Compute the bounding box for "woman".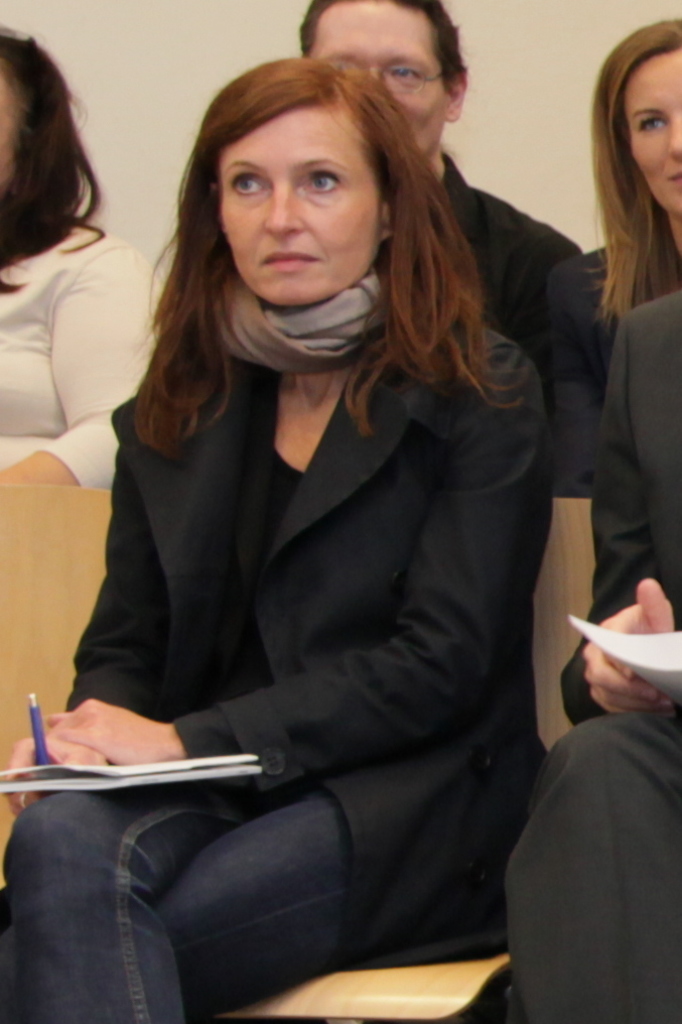
x1=0, y1=23, x2=159, y2=492.
